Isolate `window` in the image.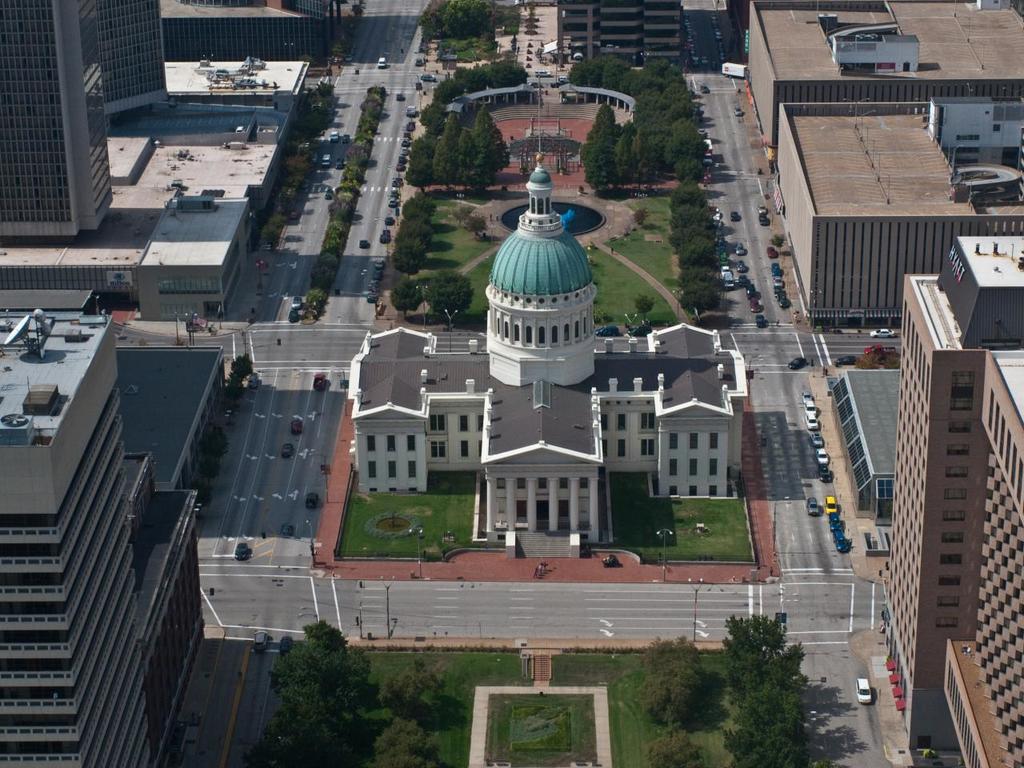
Isolated region: locate(666, 458, 678, 478).
